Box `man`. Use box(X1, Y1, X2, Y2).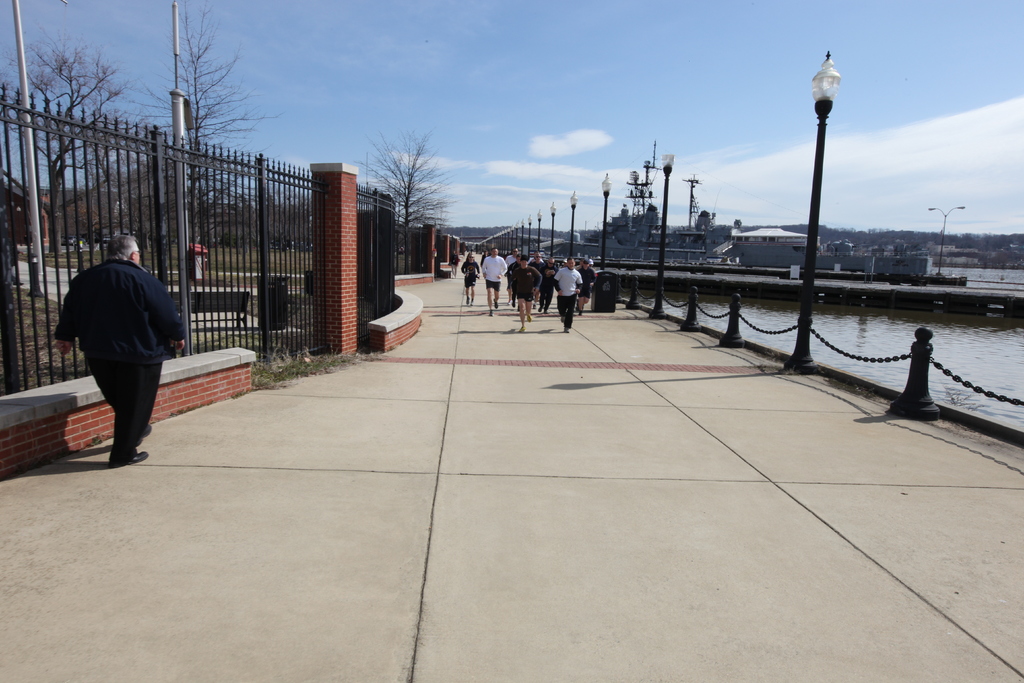
box(55, 226, 182, 456).
